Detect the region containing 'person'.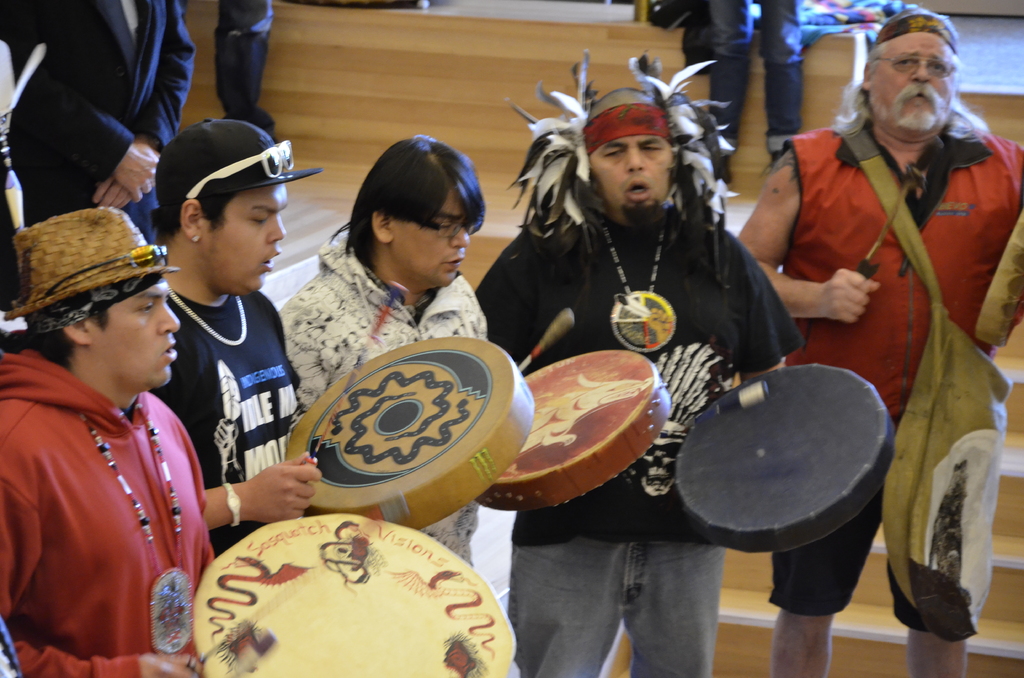
detection(207, 0, 277, 141).
